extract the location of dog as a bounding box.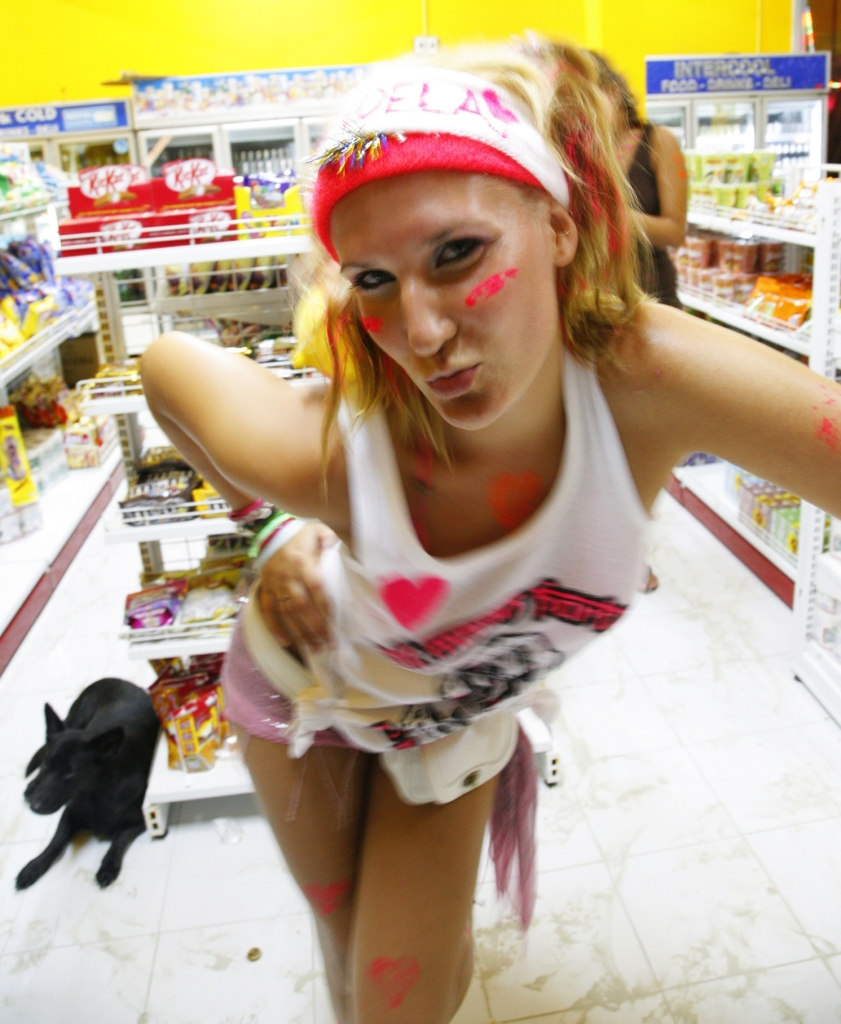
box(13, 673, 163, 890).
